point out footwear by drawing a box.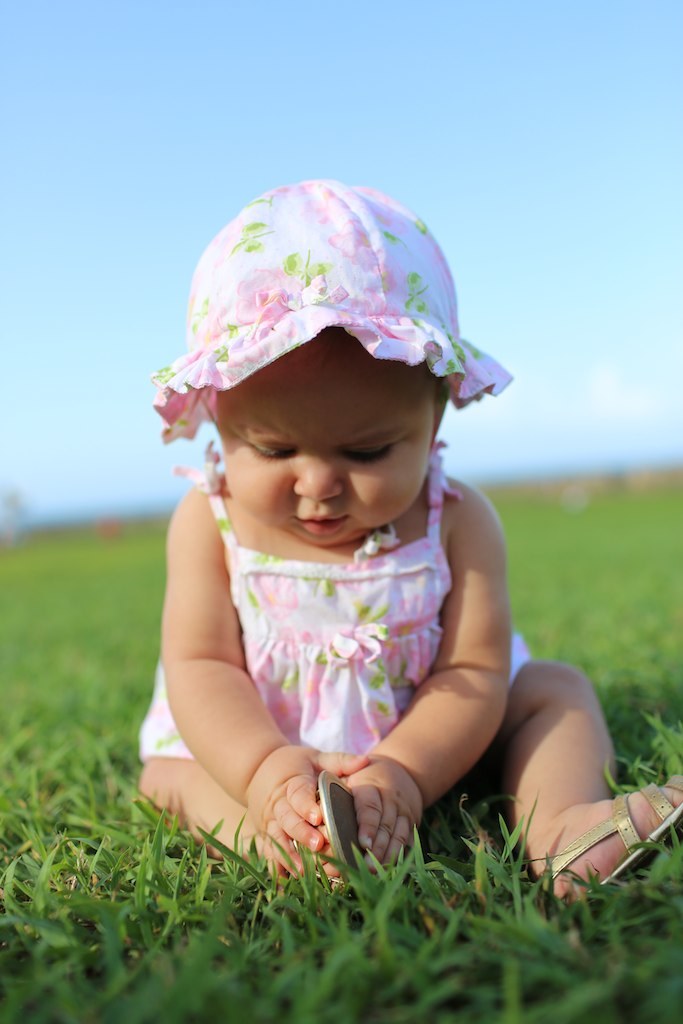
box(300, 767, 370, 904).
